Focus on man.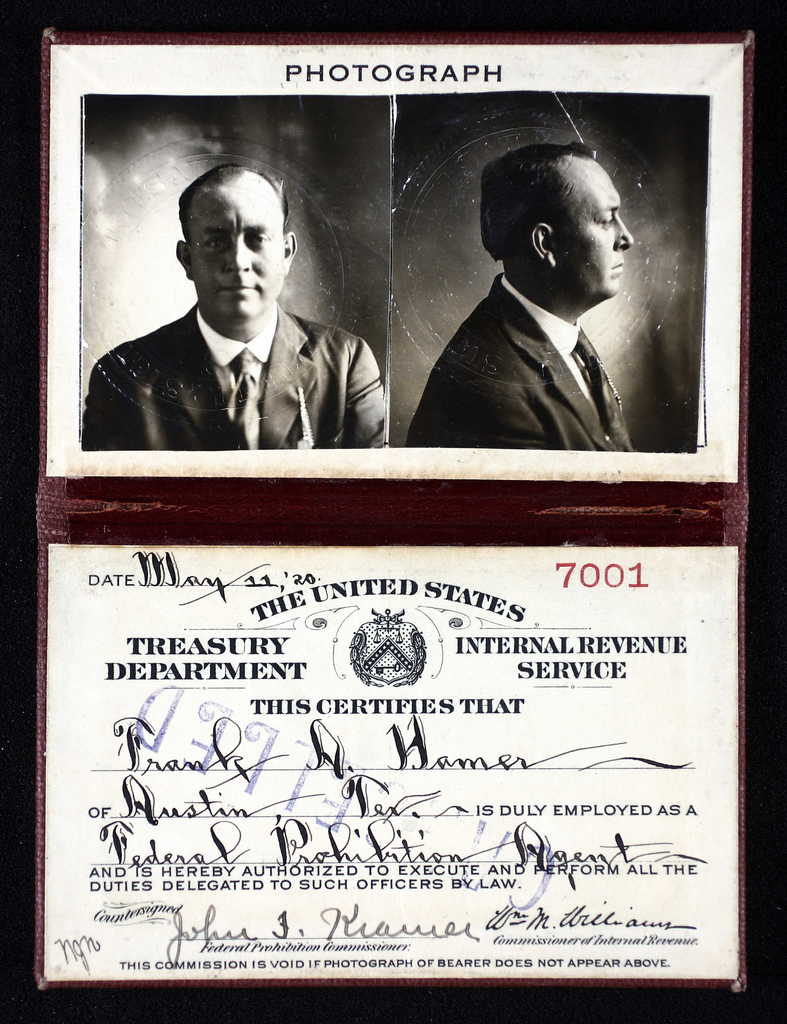
Focused at x1=416 y1=146 x2=638 y2=445.
